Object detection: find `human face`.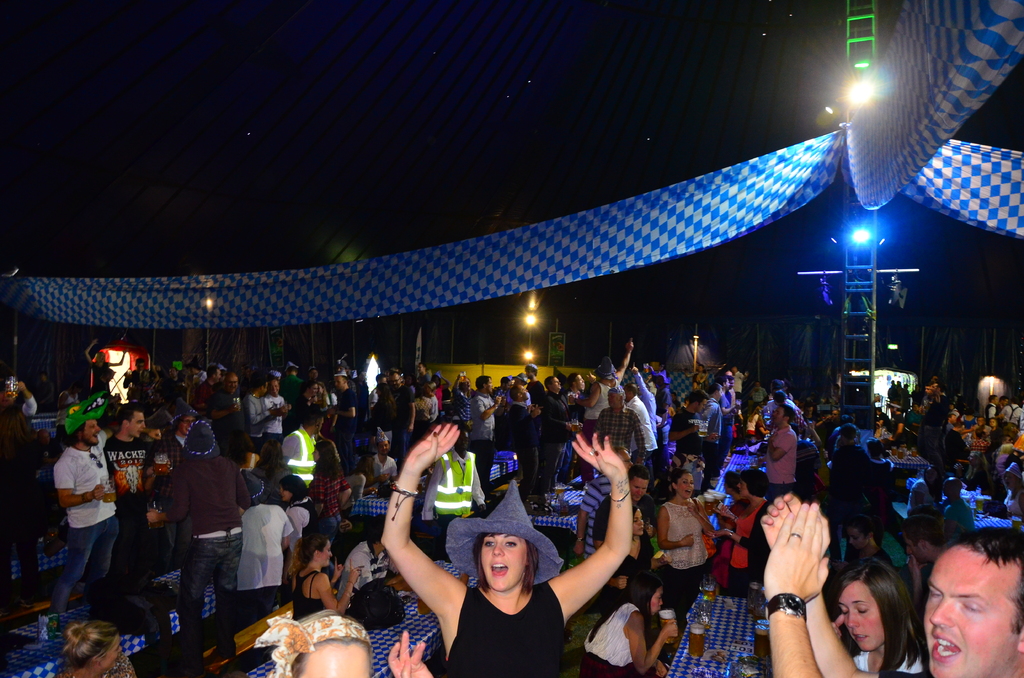
{"x1": 722, "y1": 479, "x2": 728, "y2": 492}.
